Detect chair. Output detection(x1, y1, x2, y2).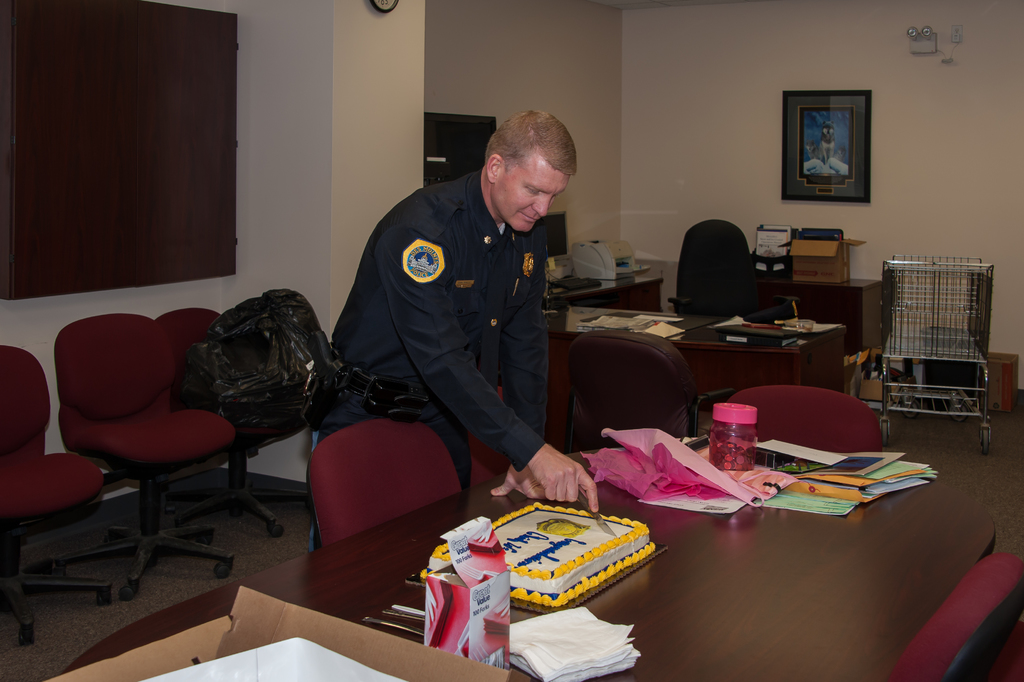
detection(888, 551, 1023, 681).
